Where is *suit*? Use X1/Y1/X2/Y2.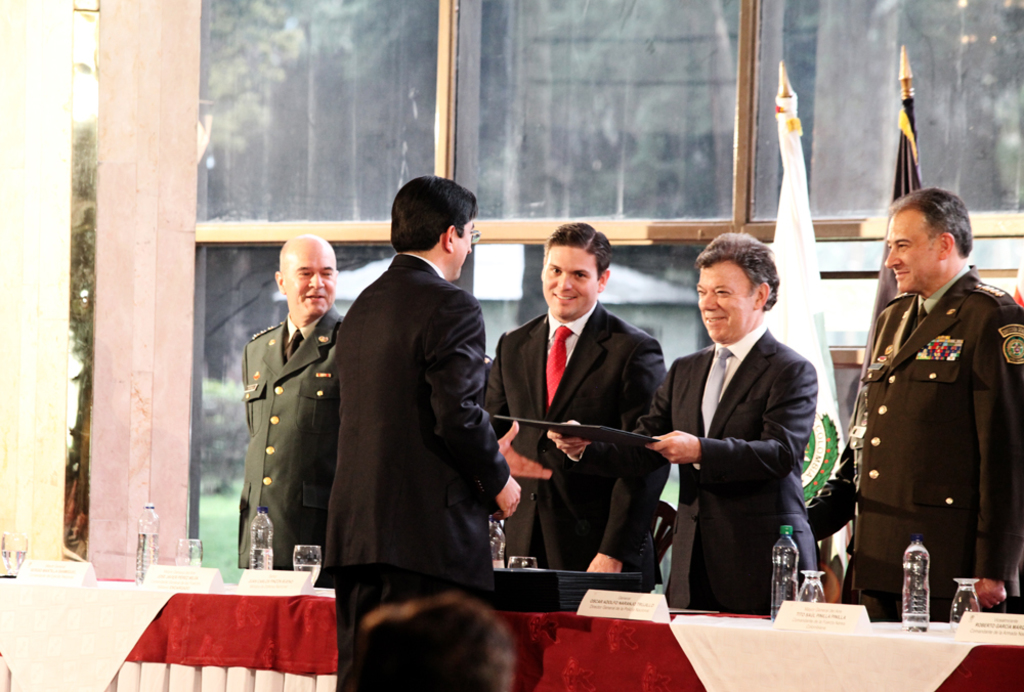
483/298/669/591.
